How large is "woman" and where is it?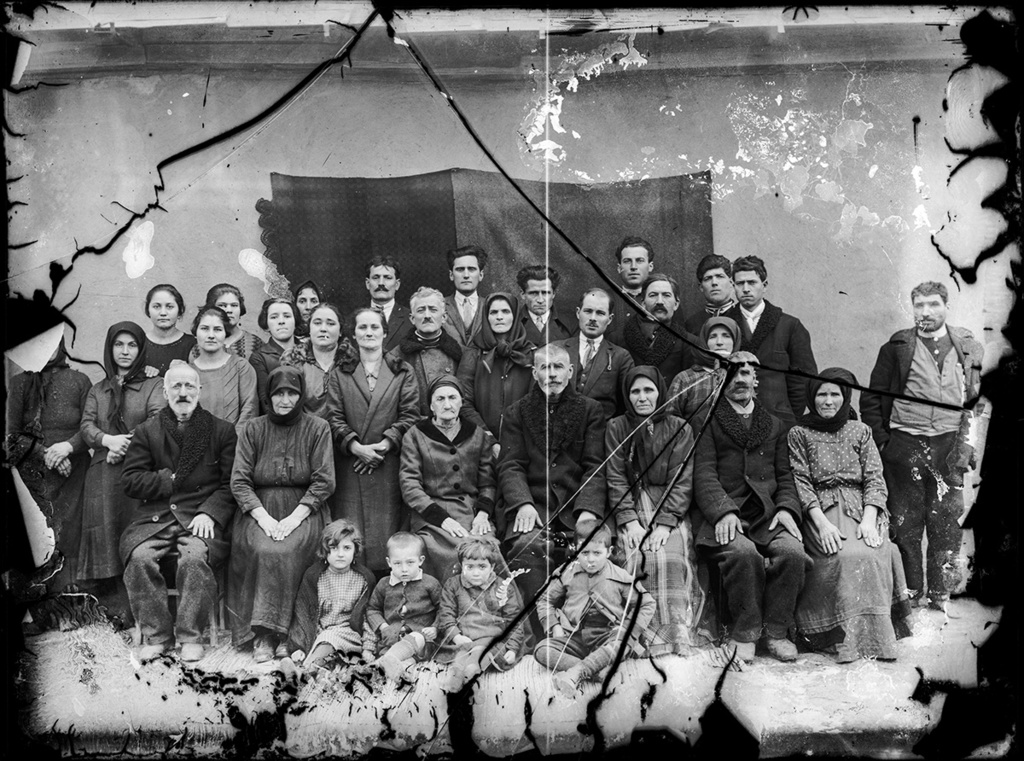
Bounding box: (788,341,912,683).
